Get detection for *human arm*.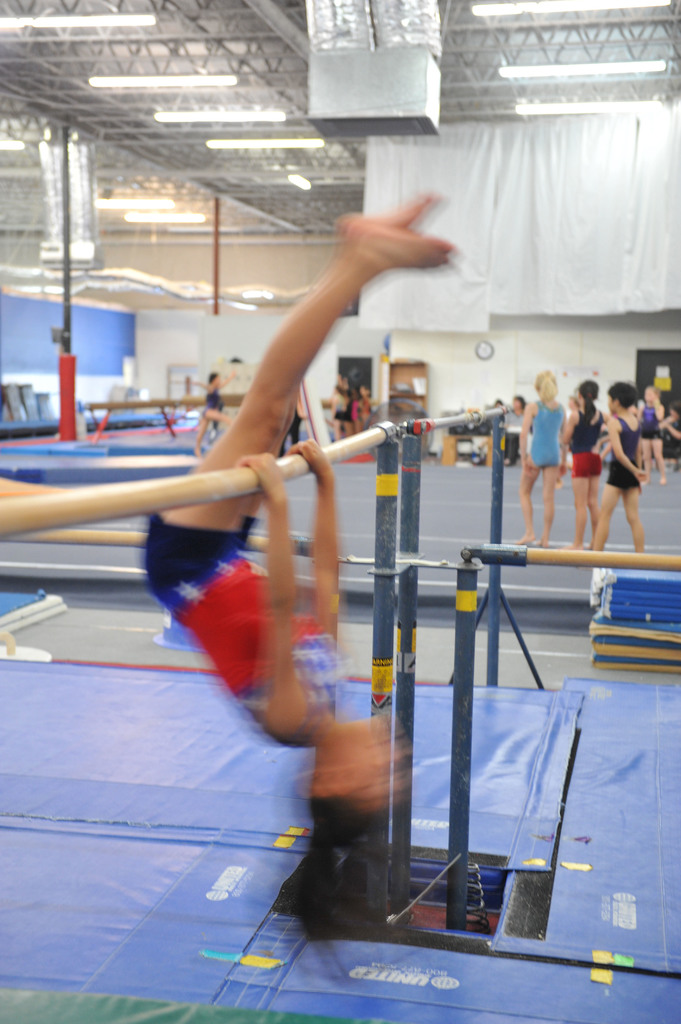
Detection: pyautogui.locateOnScreen(292, 447, 347, 695).
